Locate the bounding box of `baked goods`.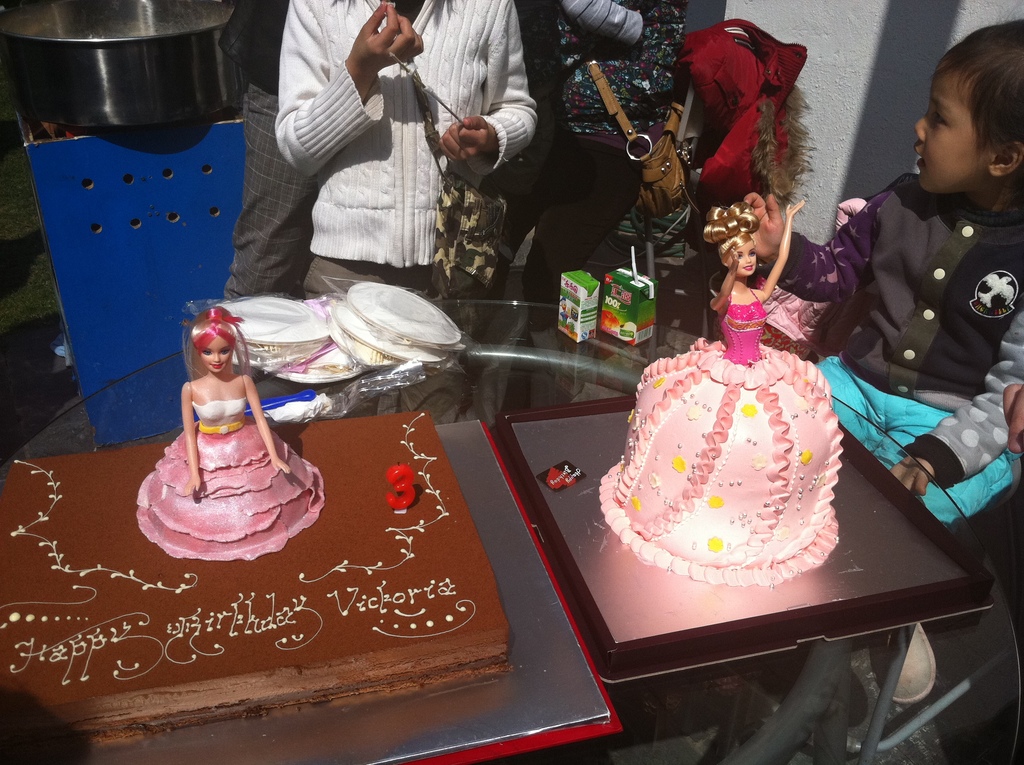
Bounding box: (589, 319, 849, 616).
